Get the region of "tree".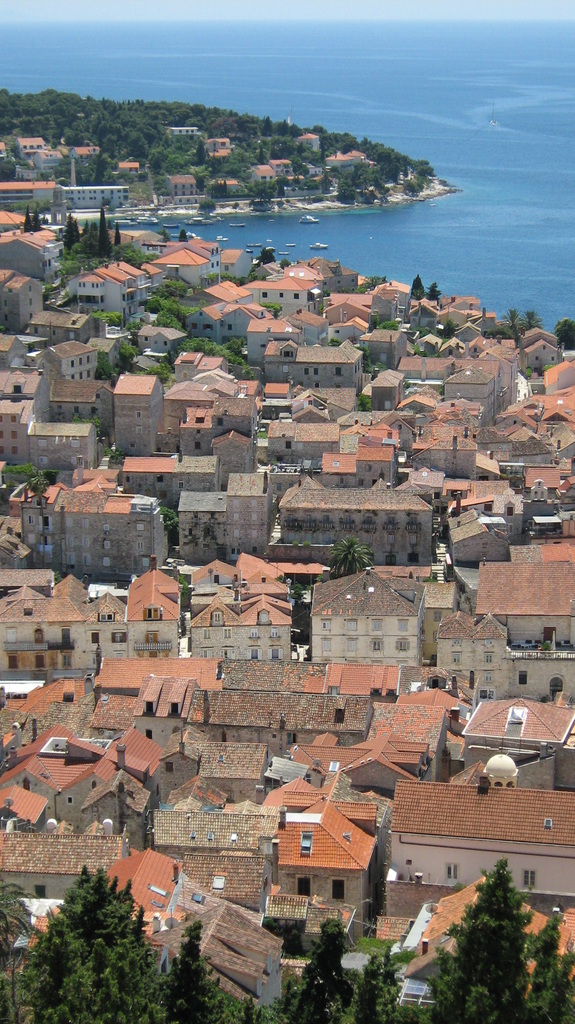
bbox(411, 291, 425, 301).
